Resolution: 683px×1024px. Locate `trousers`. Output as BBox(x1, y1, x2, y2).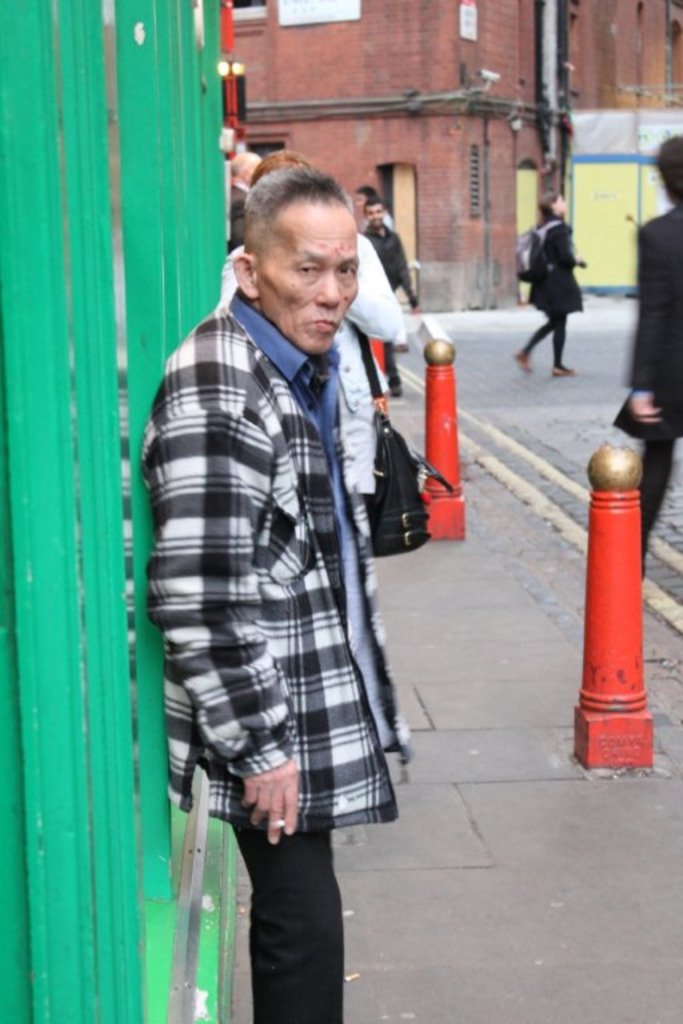
BBox(640, 397, 667, 567).
